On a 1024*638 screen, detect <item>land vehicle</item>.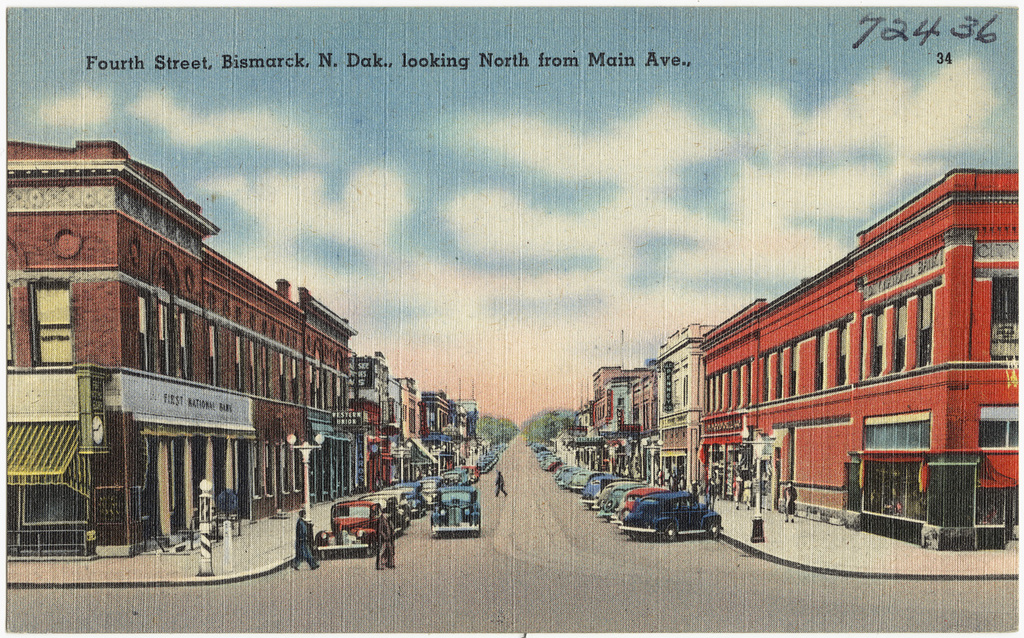
x1=617, y1=487, x2=668, y2=521.
